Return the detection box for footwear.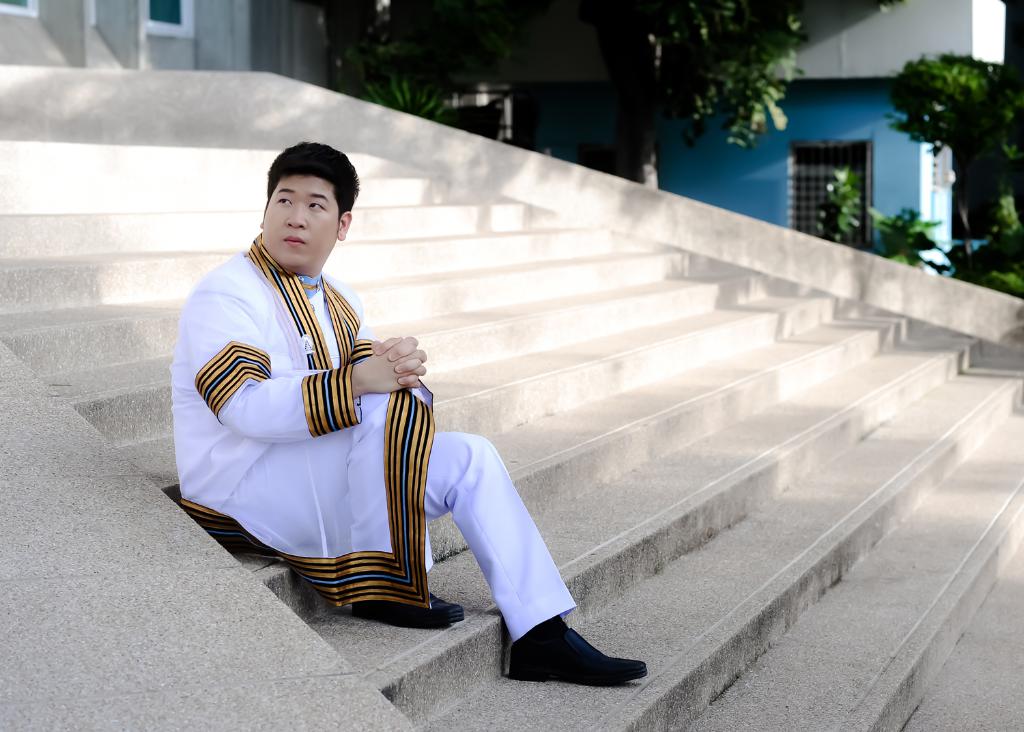
BBox(349, 582, 472, 628).
